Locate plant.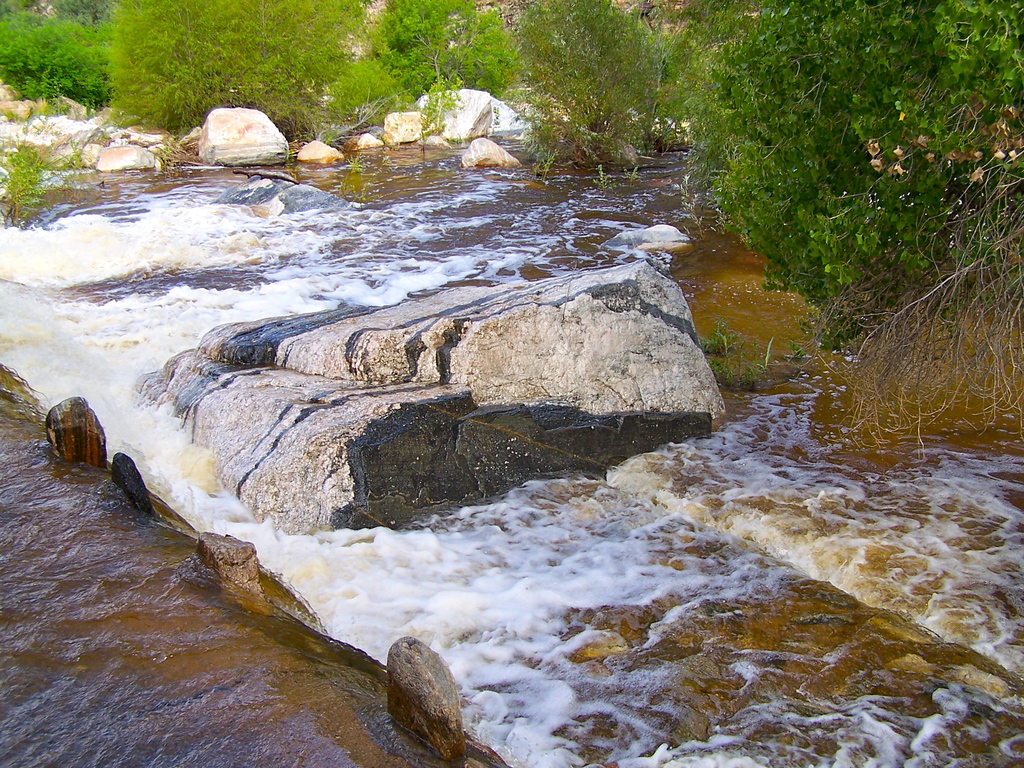
Bounding box: BBox(343, 156, 366, 172).
